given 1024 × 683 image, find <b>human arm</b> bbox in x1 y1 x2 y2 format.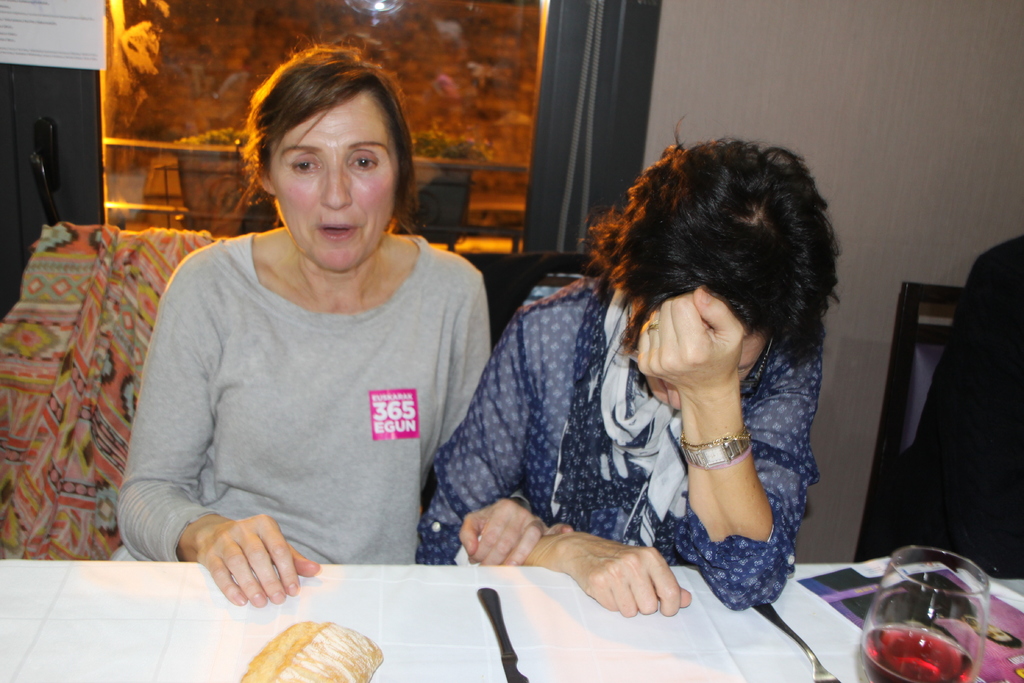
452 252 576 570.
